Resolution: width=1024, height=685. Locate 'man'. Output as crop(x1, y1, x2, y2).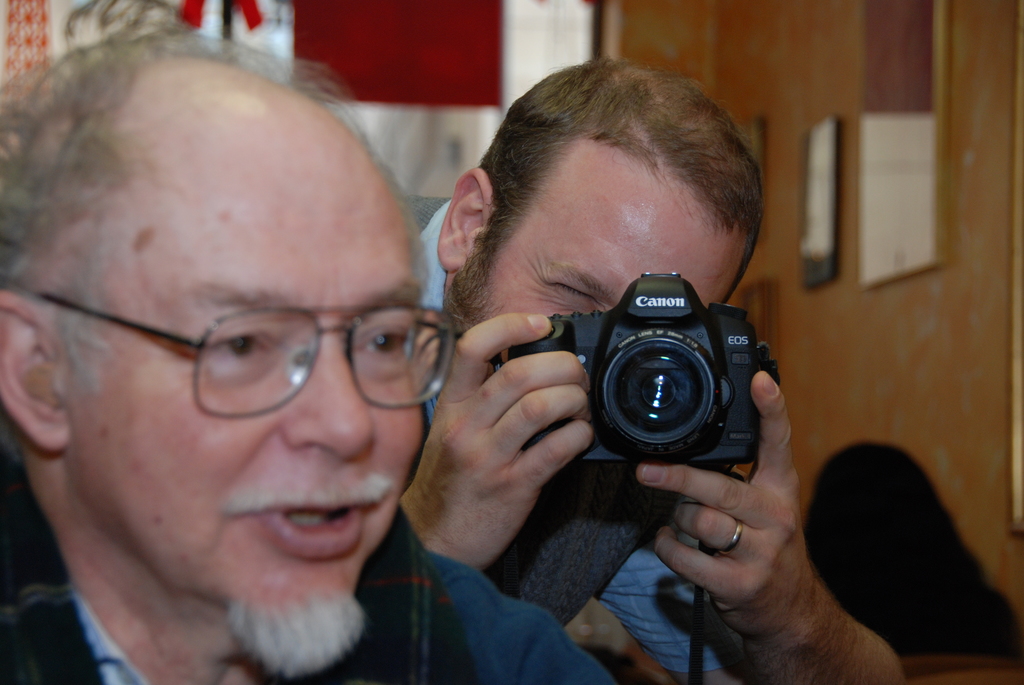
crop(396, 56, 907, 684).
